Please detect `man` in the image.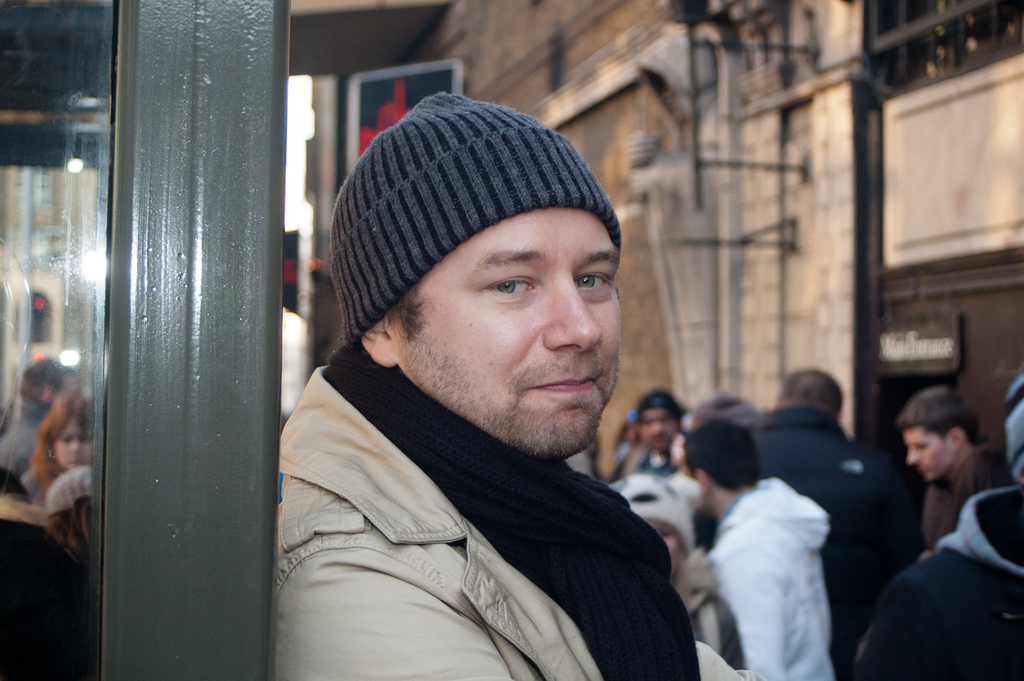
<bbox>792, 364, 900, 593</bbox>.
